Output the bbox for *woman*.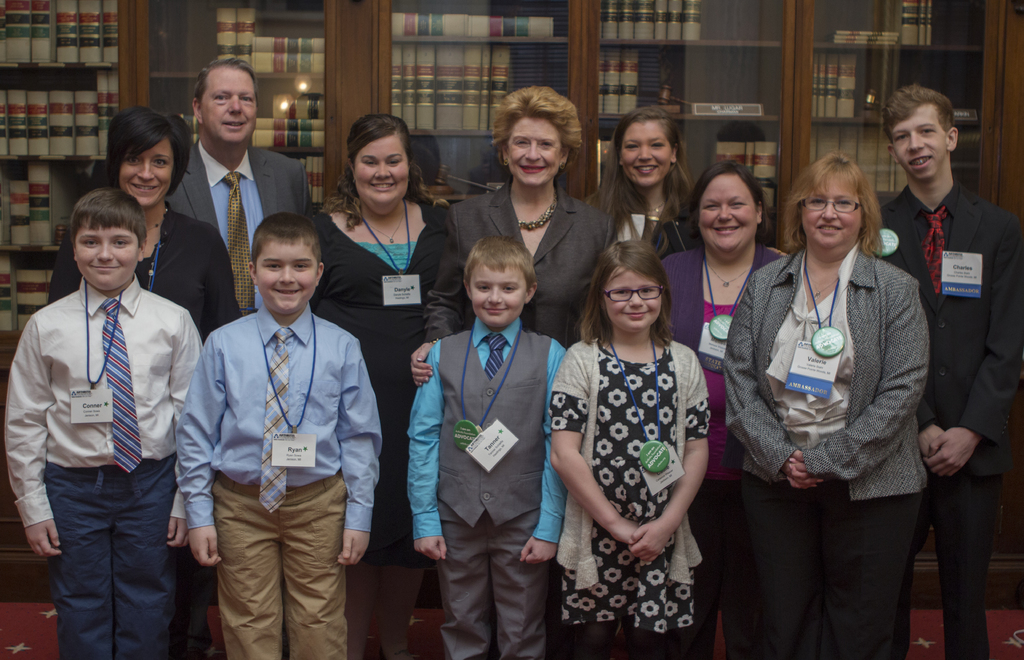
<box>582,108,698,326</box>.
